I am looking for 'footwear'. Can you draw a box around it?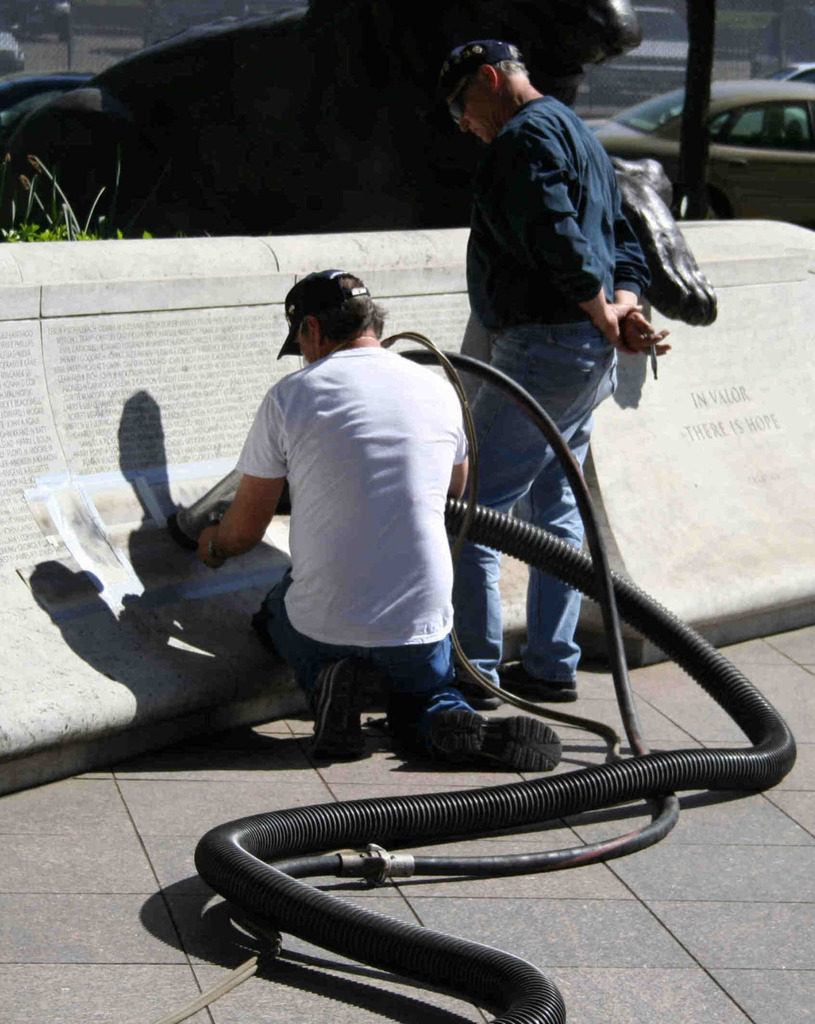
Sure, the bounding box is (x1=309, y1=727, x2=359, y2=760).
